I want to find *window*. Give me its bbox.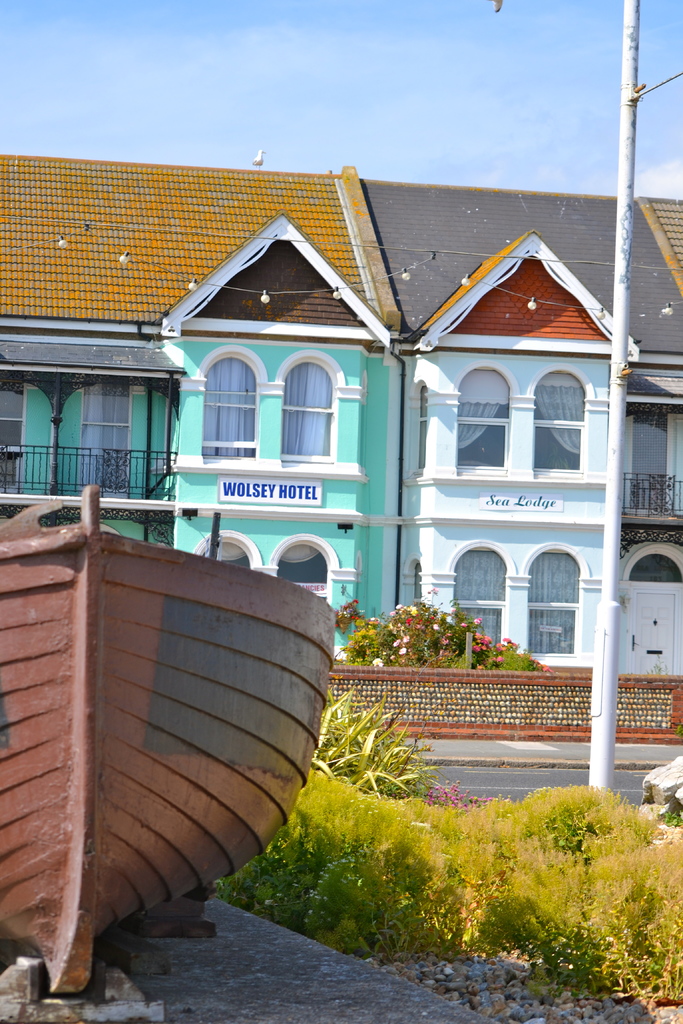
(x1=629, y1=412, x2=664, y2=509).
